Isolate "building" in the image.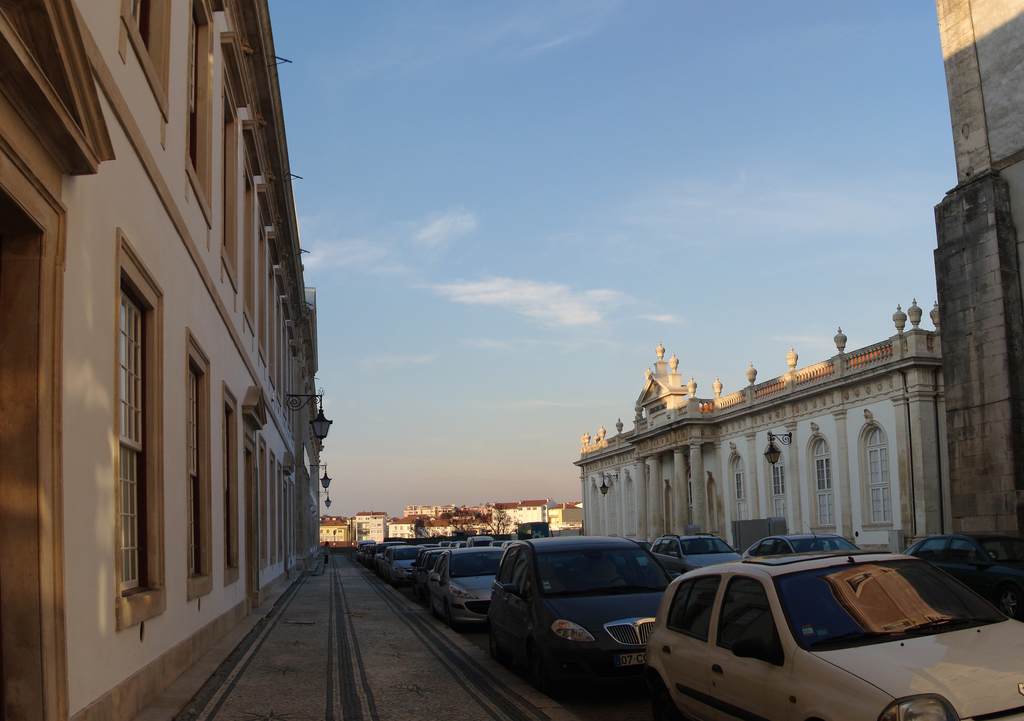
Isolated region: [931, 0, 1021, 537].
